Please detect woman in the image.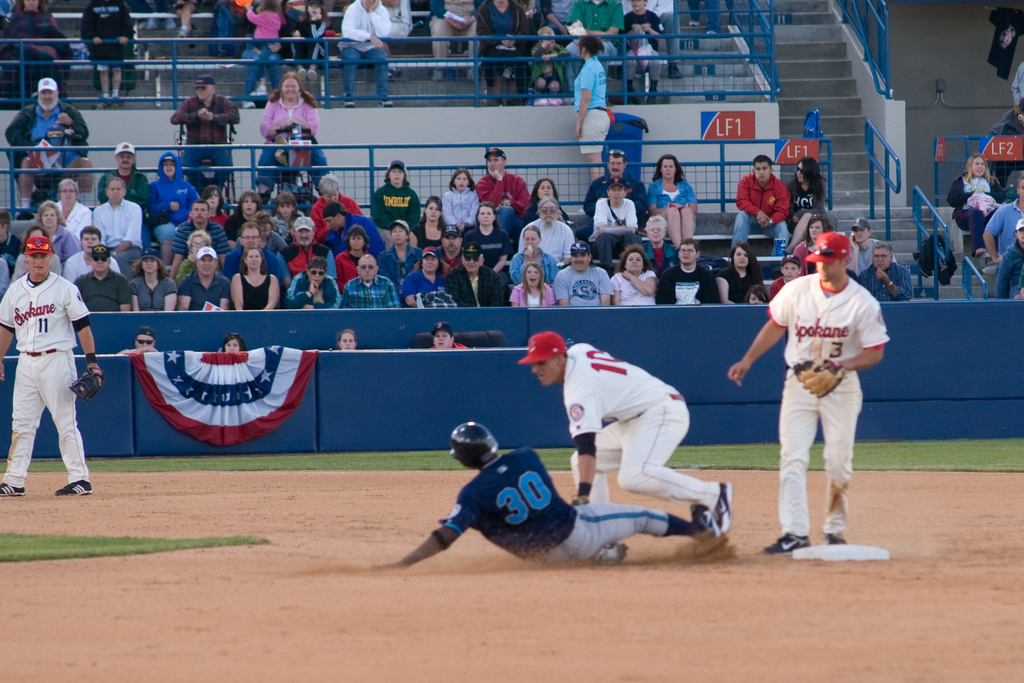
bbox=[520, 181, 576, 229].
